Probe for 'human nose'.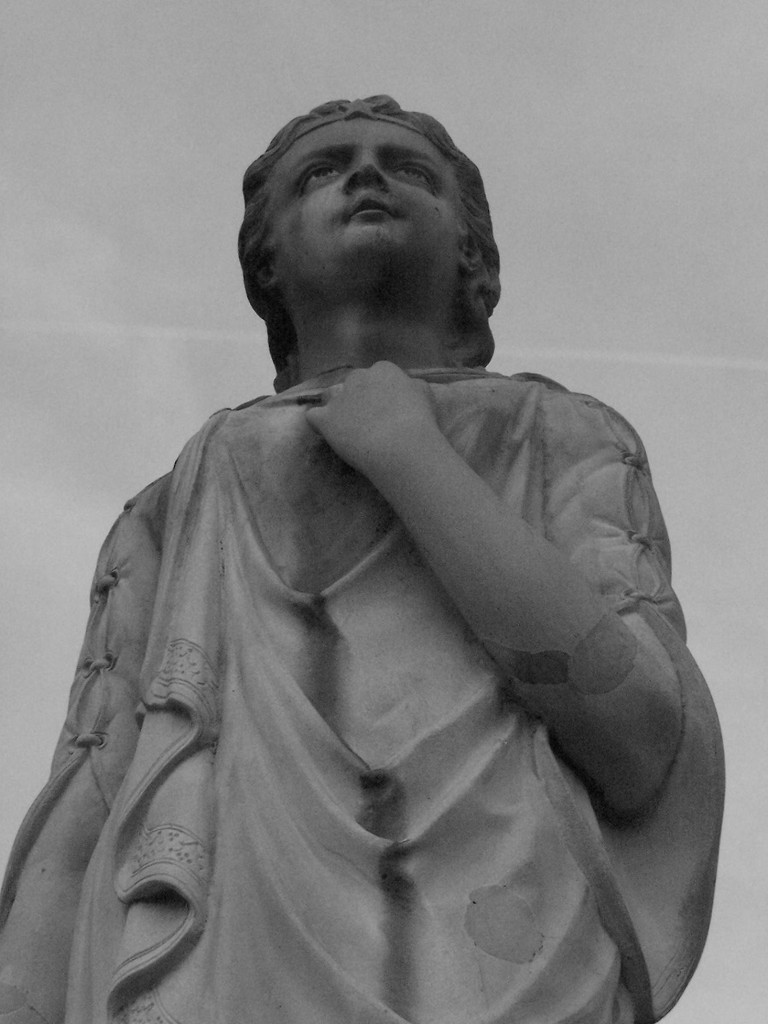
Probe result: {"left": 341, "top": 155, "right": 387, "bottom": 193}.
